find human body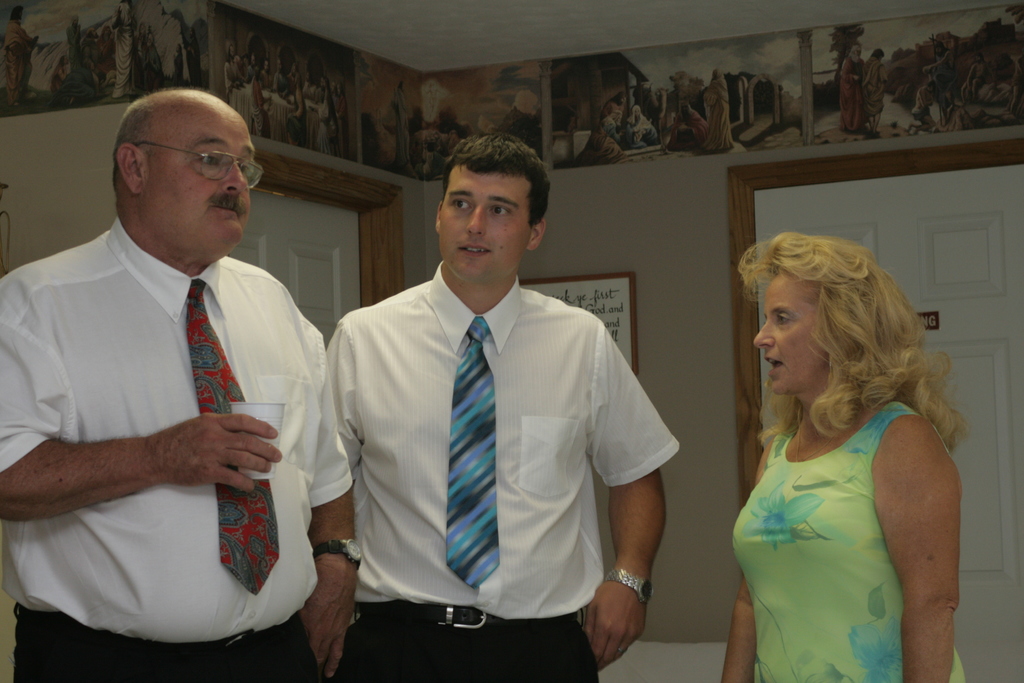
[332,284,671,682]
